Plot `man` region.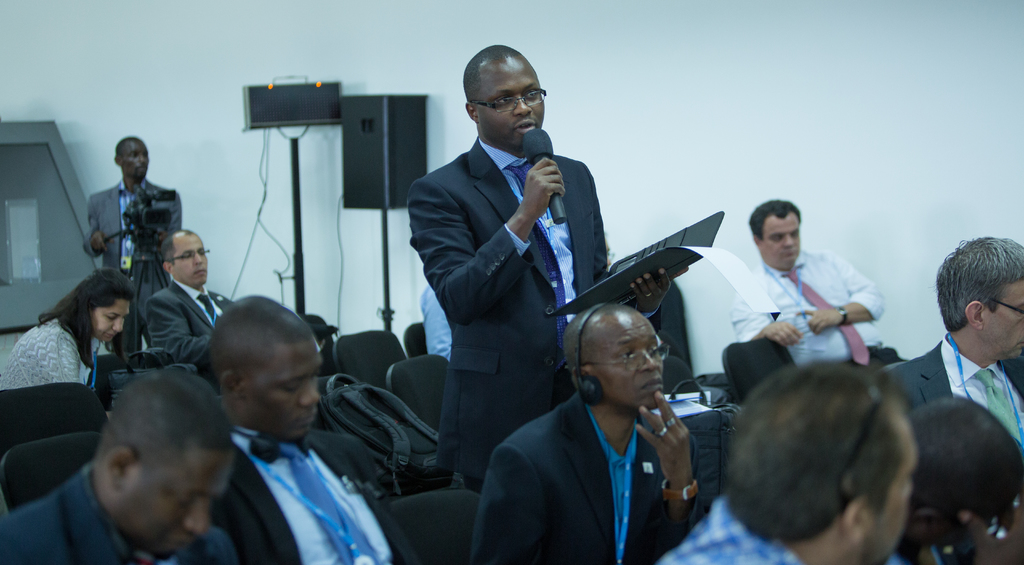
Plotted at (91,132,186,354).
